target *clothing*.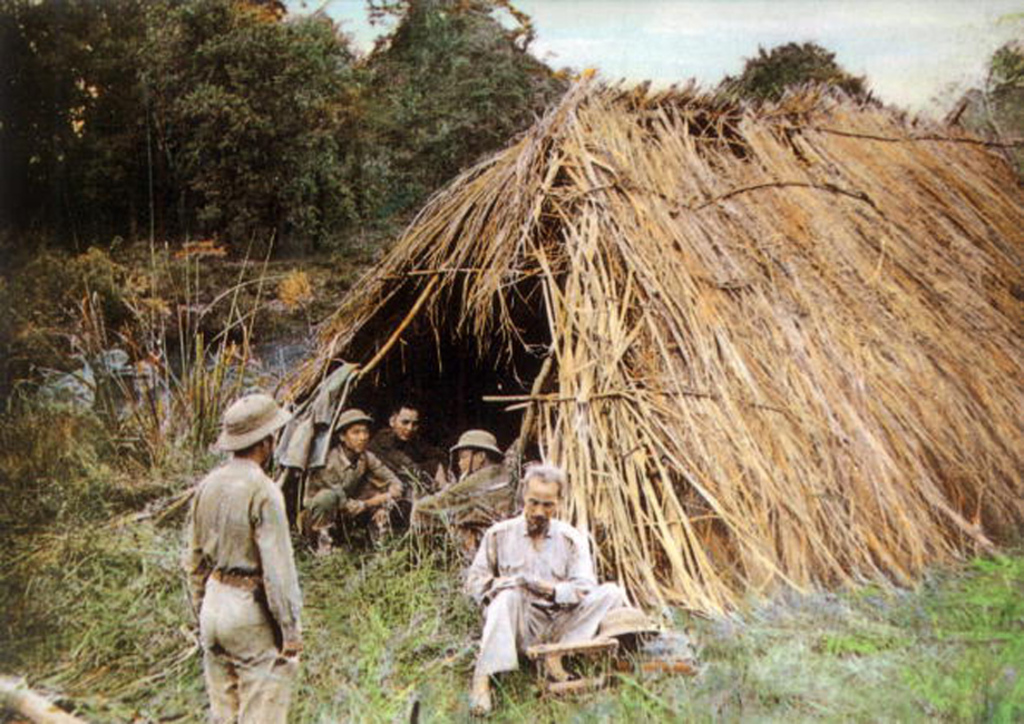
Target region: pyautogui.locateOnScreen(401, 456, 521, 559).
